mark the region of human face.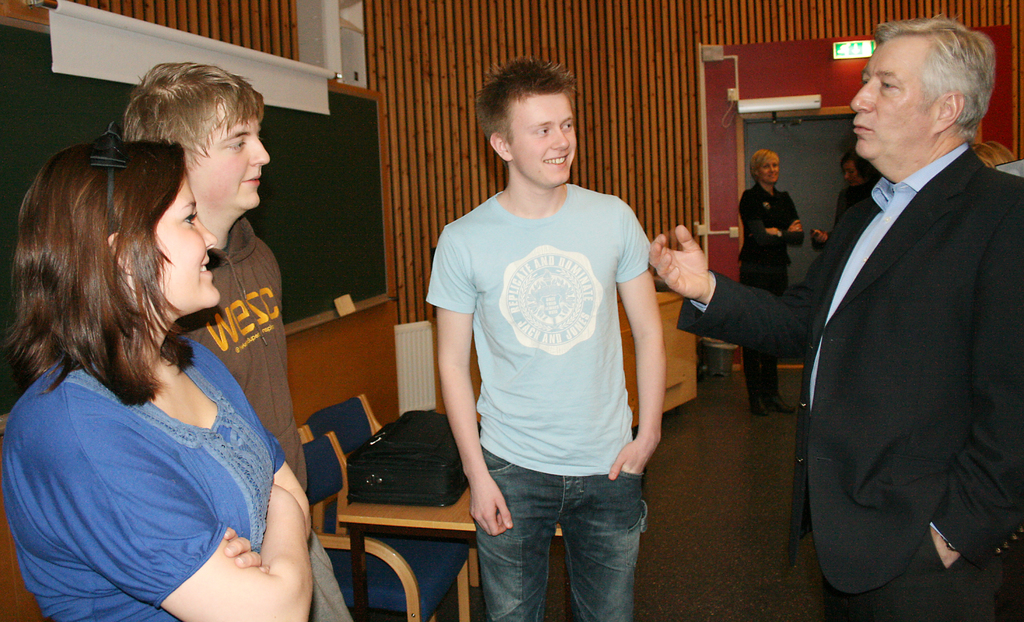
Region: l=189, t=102, r=269, b=209.
